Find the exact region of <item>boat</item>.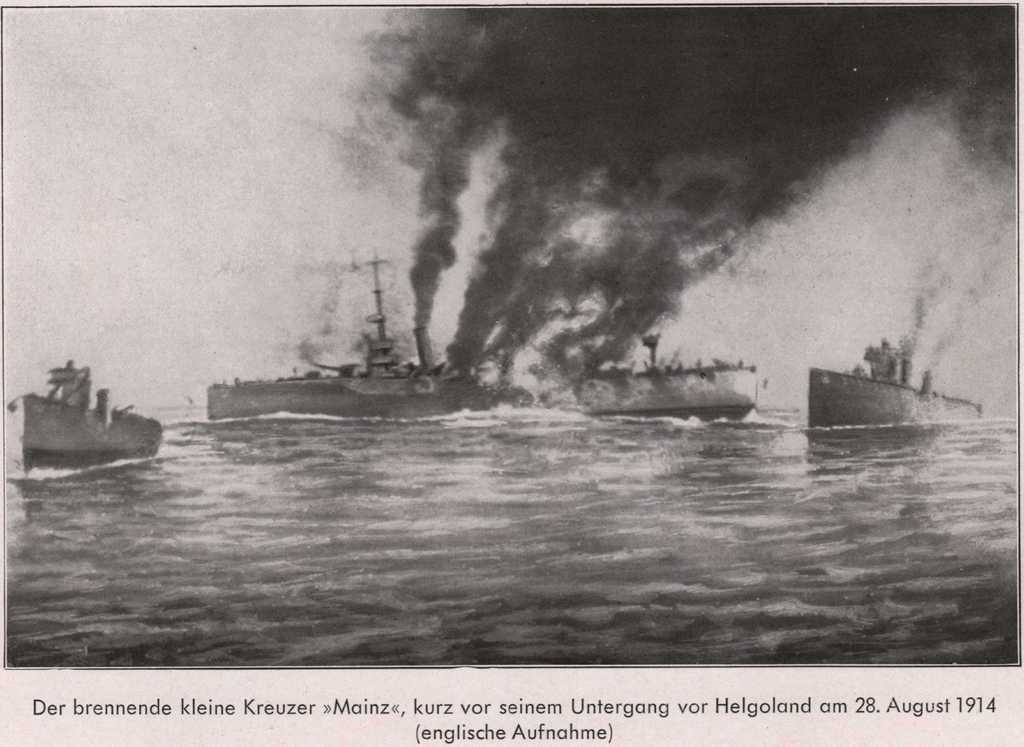
Exact region: detection(205, 243, 762, 423).
